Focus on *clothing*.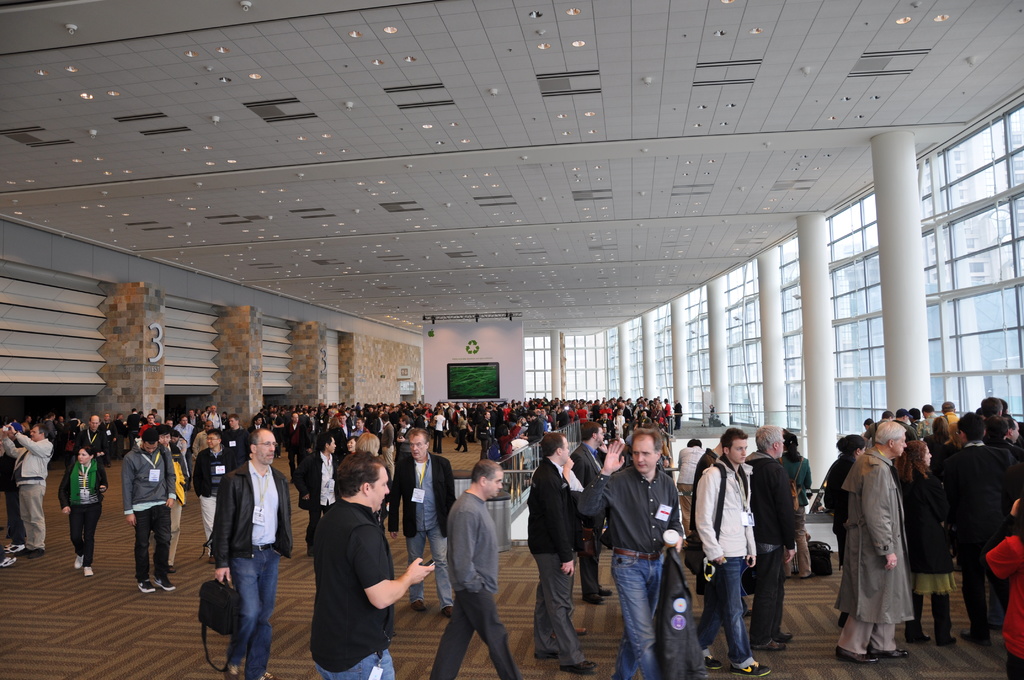
Focused at {"x1": 692, "y1": 446, "x2": 760, "y2": 676}.
